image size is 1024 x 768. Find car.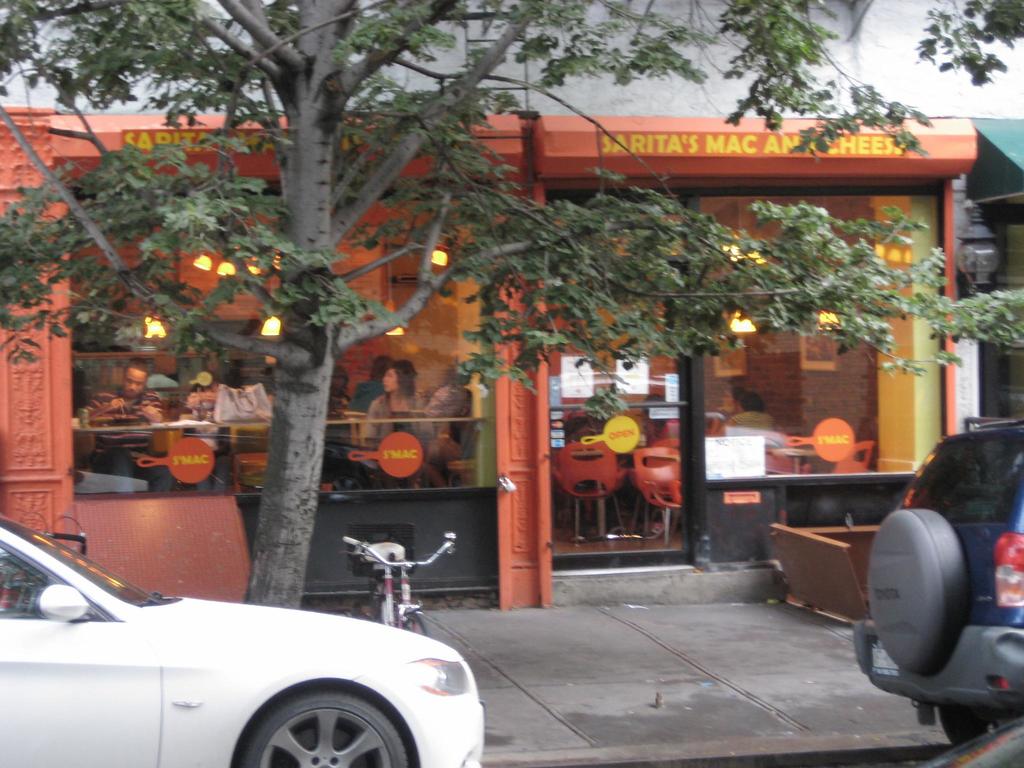
(x1=860, y1=416, x2=1023, y2=748).
